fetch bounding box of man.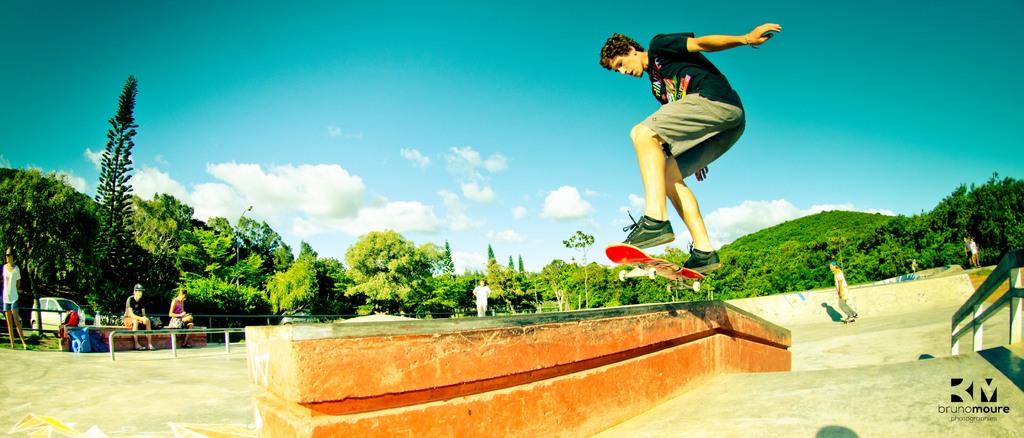
Bbox: l=605, t=0, r=783, b=318.
